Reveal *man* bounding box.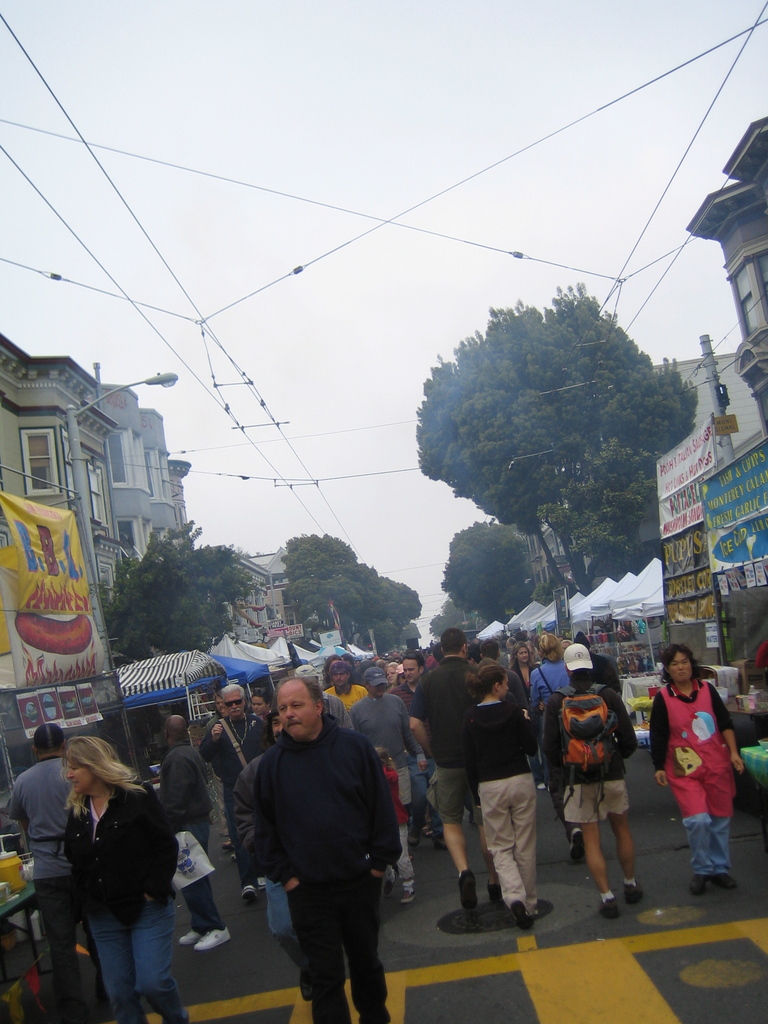
Revealed: box=[8, 721, 113, 1023].
